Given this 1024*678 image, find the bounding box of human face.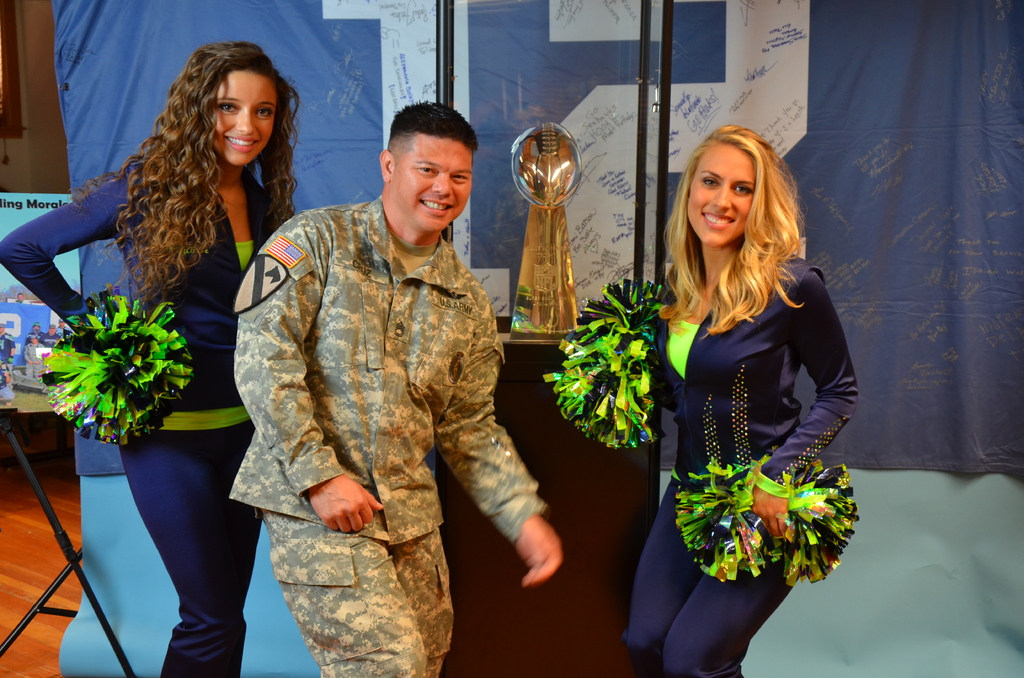
[left=212, top=71, right=276, bottom=164].
